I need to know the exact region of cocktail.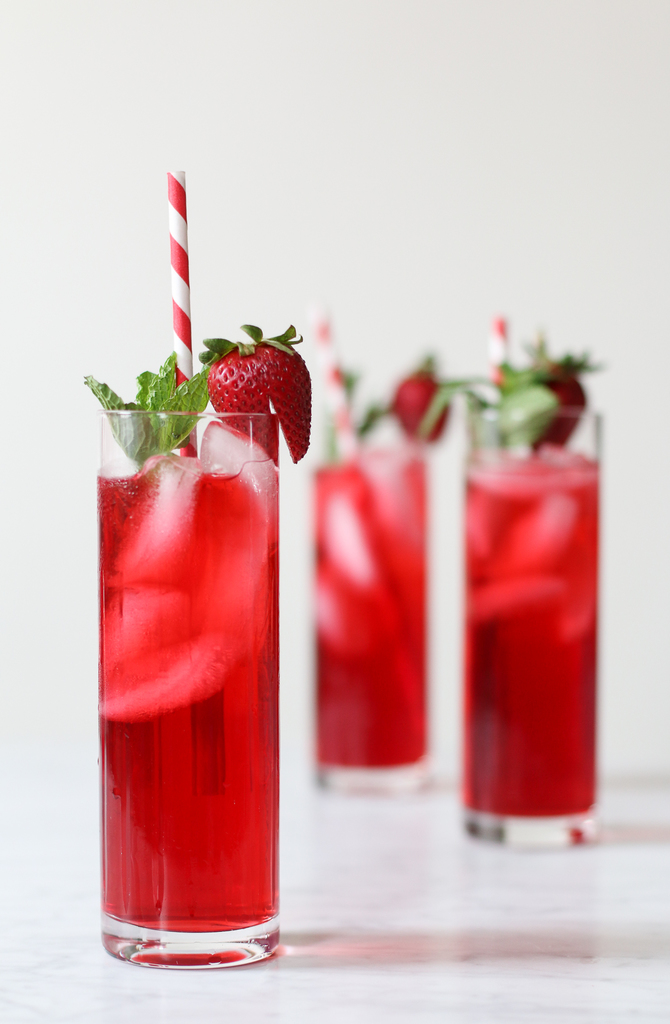
Region: x1=303 y1=392 x2=445 y2=795.
